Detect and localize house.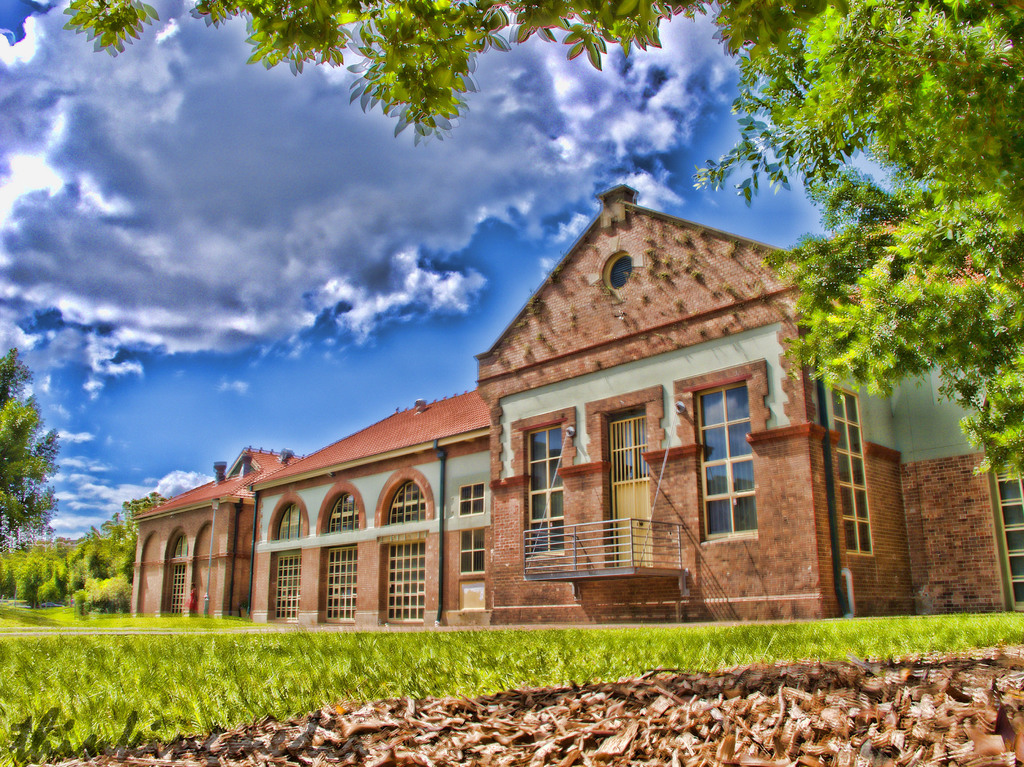
Localized at detection(113, 177, 1023, 623).
